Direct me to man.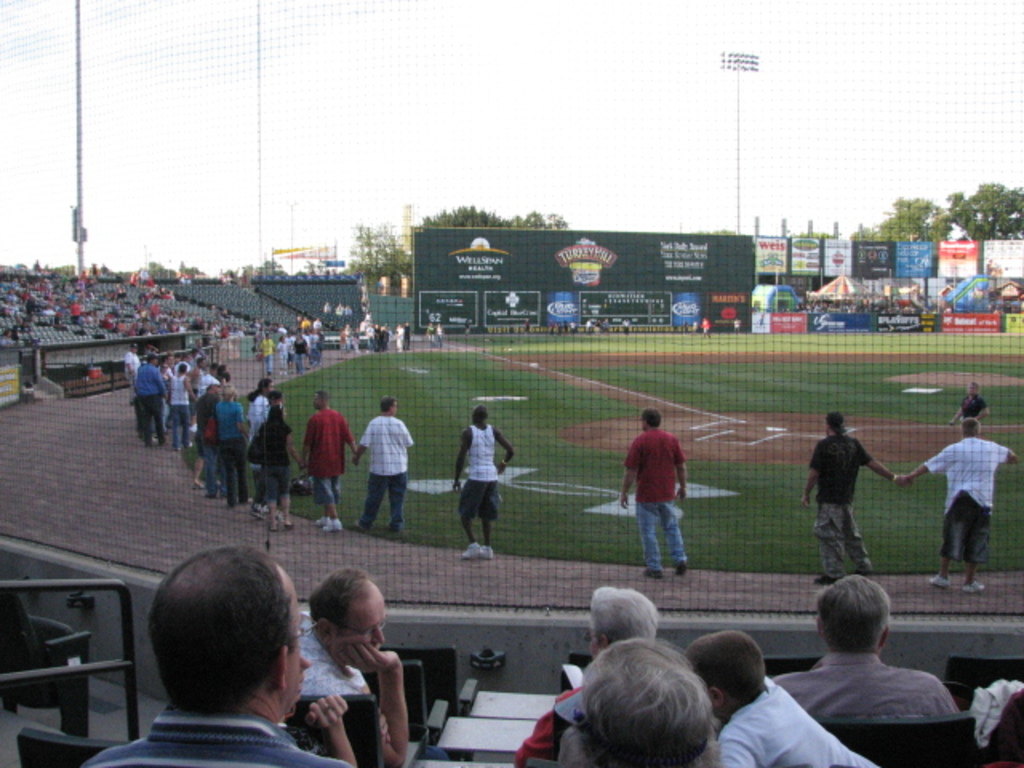
Direction: l=354, t=395, r=410, b=530.
